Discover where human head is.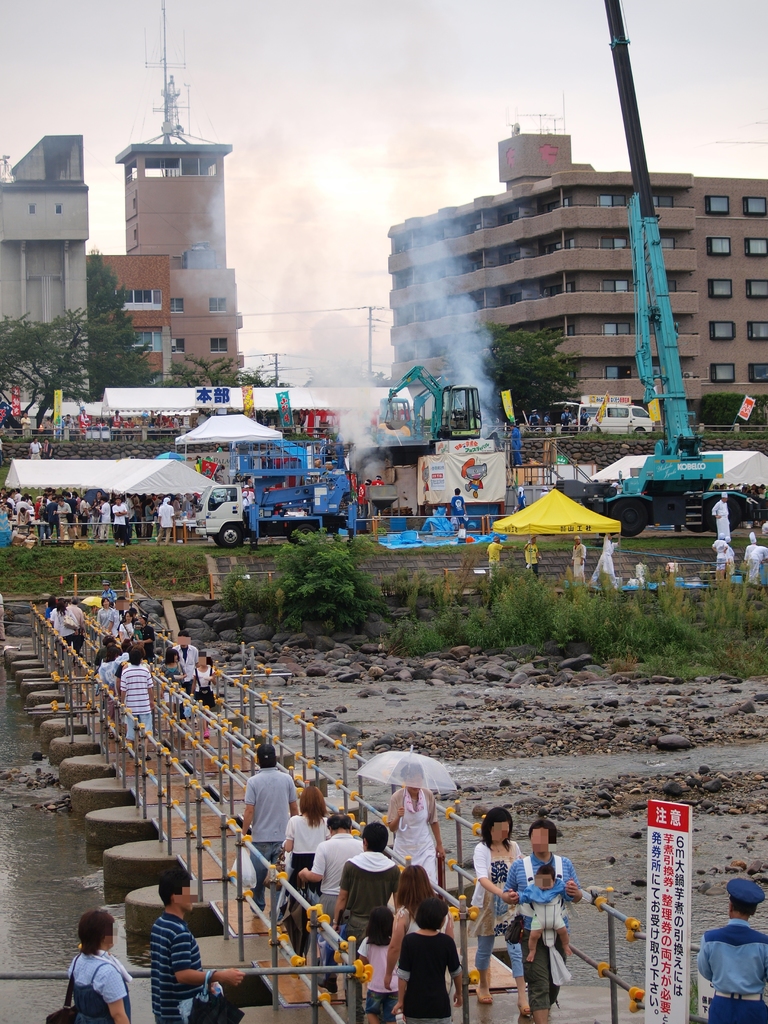
Discovered at select_region(528, 531, 535, 547).
